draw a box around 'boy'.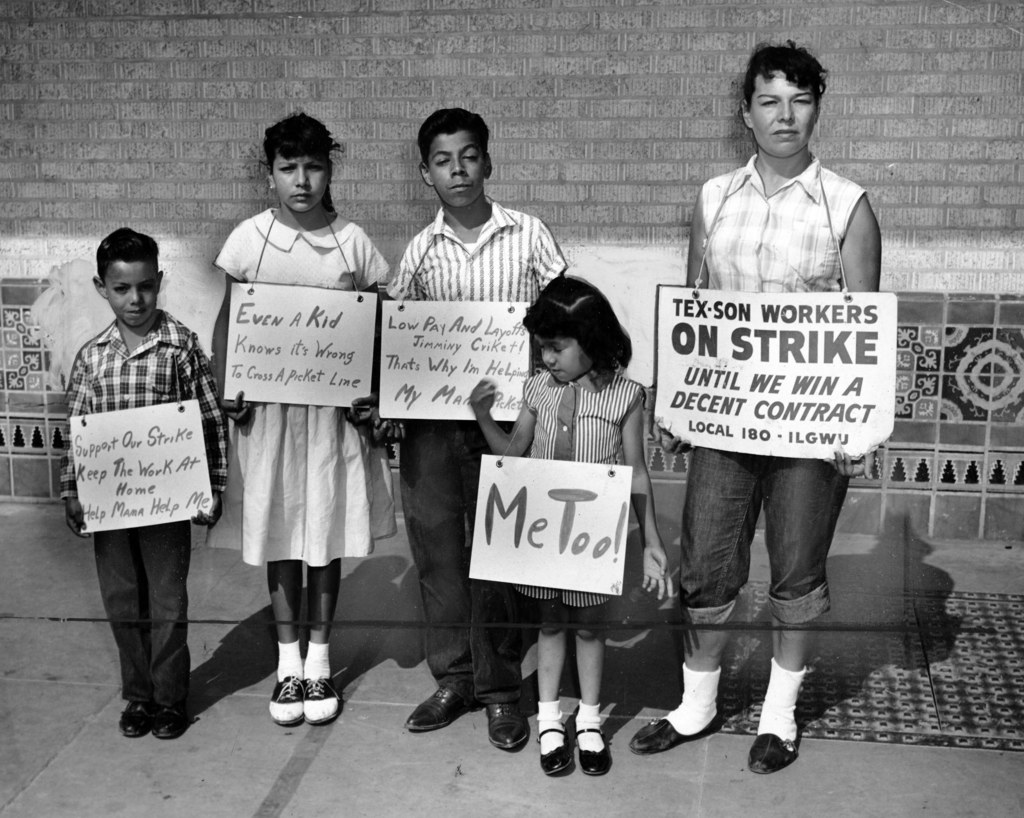
left=54, top=221, right=240, bottom=743.
